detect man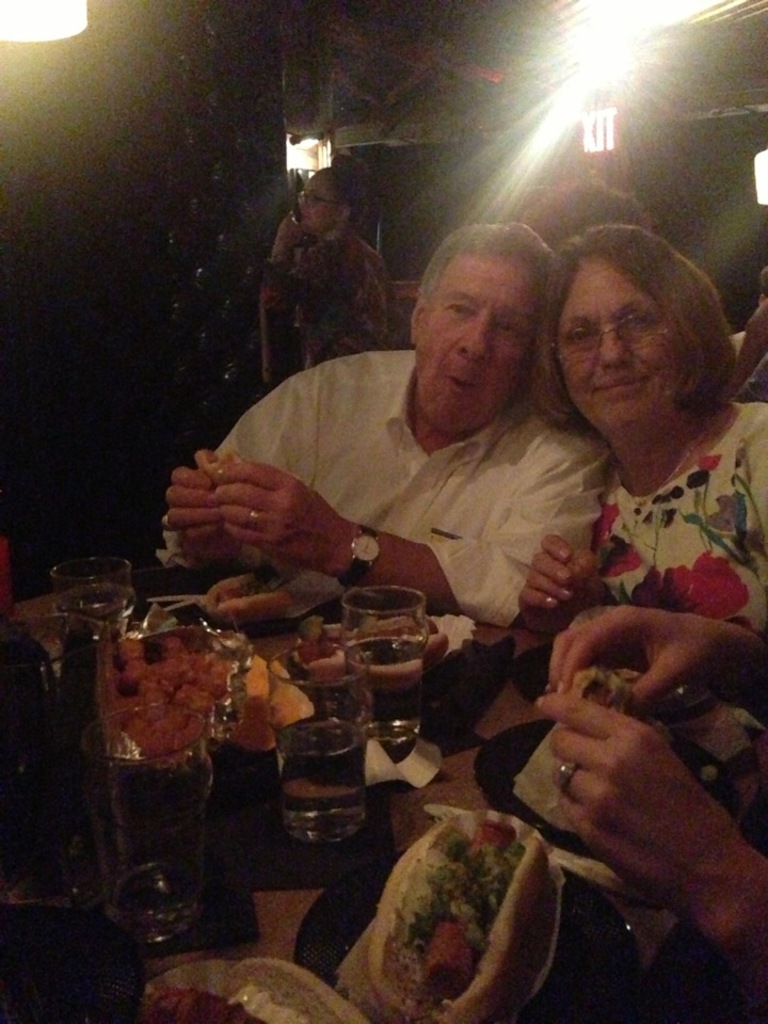
170:231:670:611
